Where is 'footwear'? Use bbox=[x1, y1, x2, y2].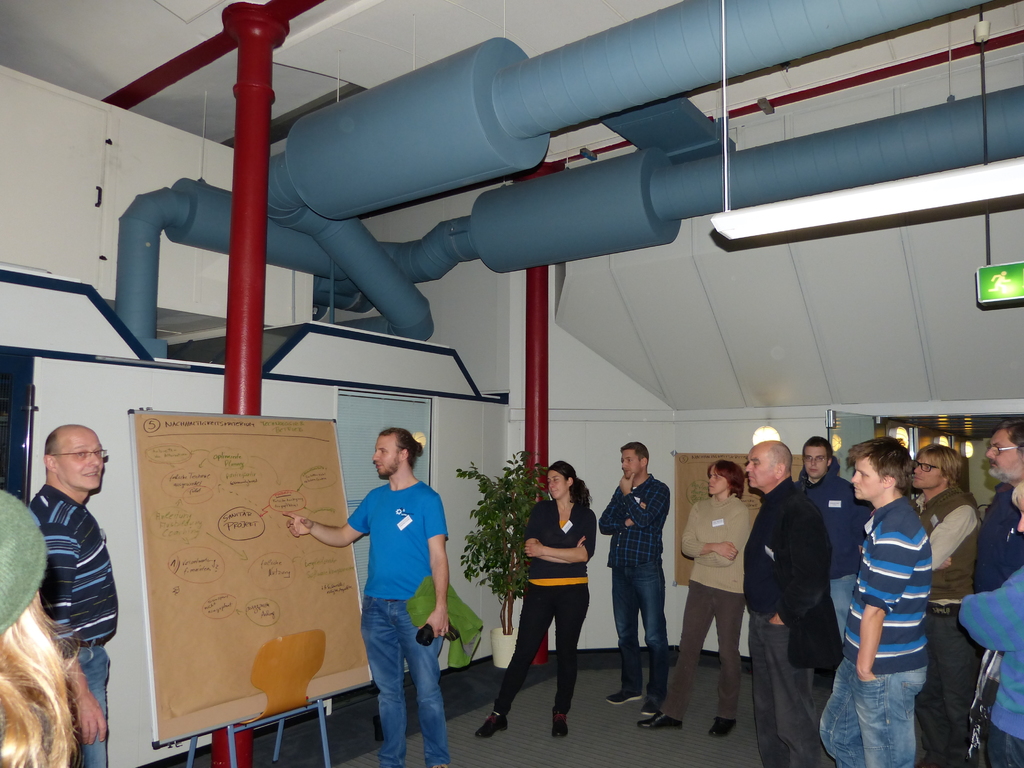
bbox=[636, 709, 686, 730].
